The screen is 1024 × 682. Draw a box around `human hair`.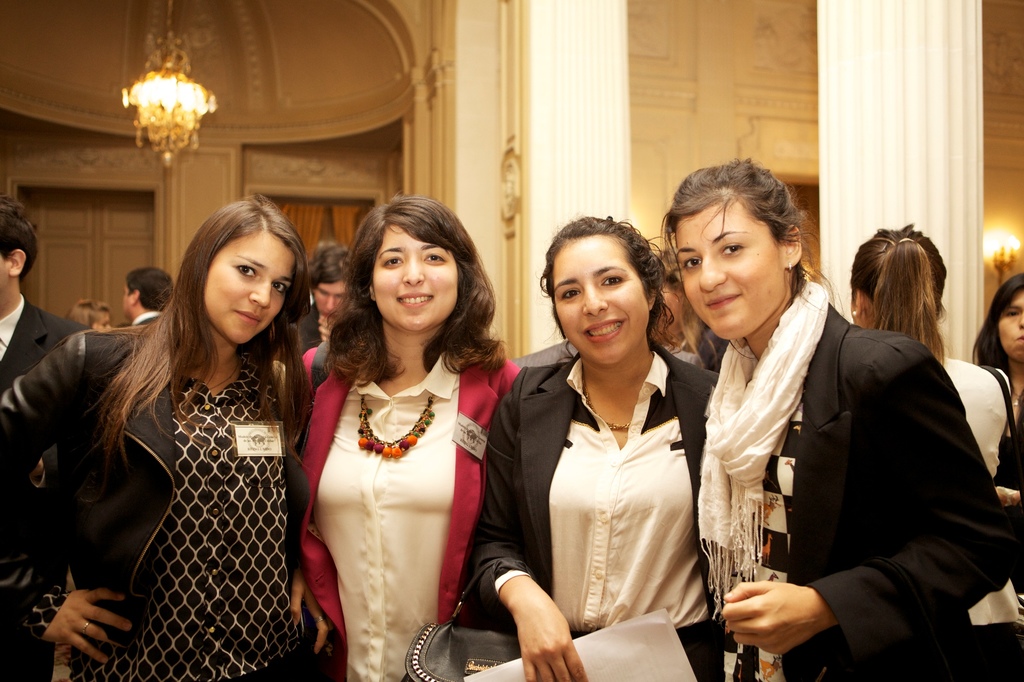
left=657, top=156, right=847, bottom=361.
